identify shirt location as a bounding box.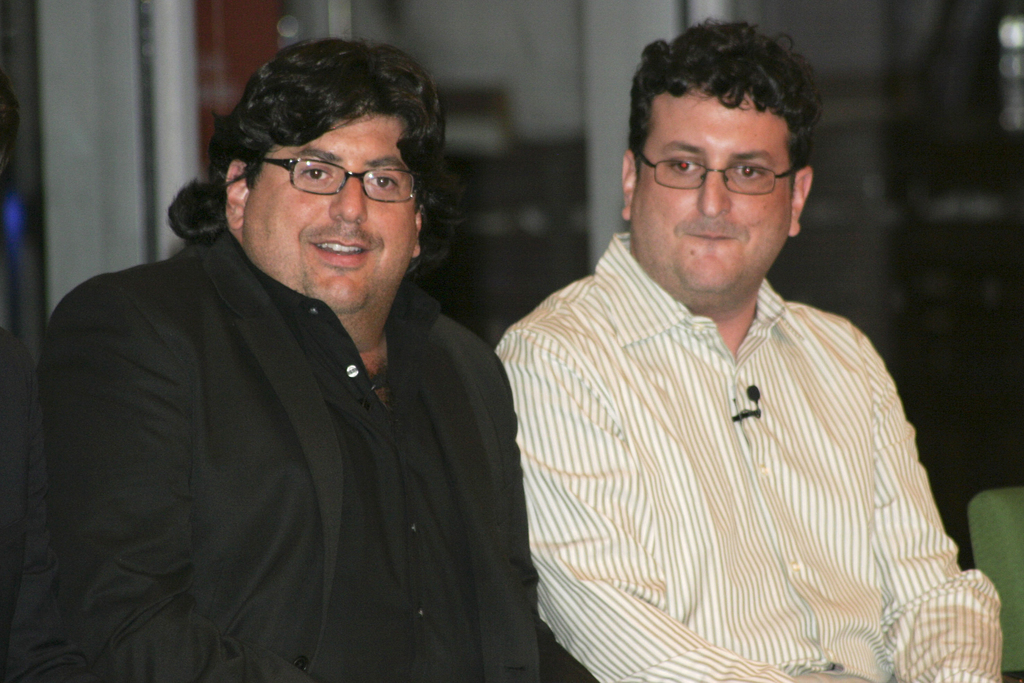
[228,233,489,682].
